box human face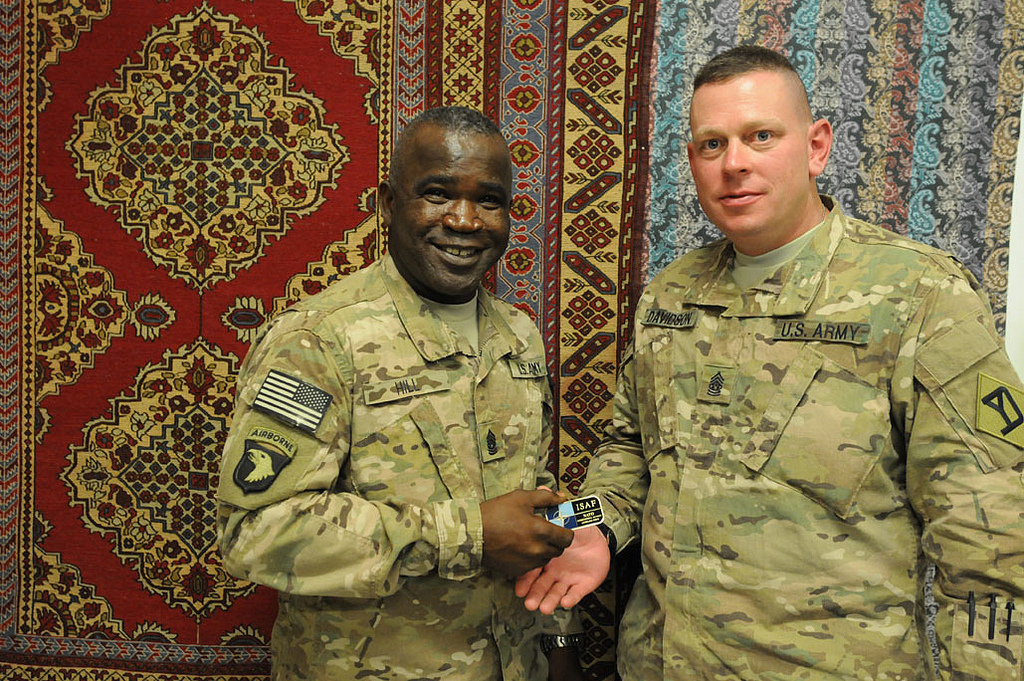
<bbox>694, 70, 817, 227</bbox>
